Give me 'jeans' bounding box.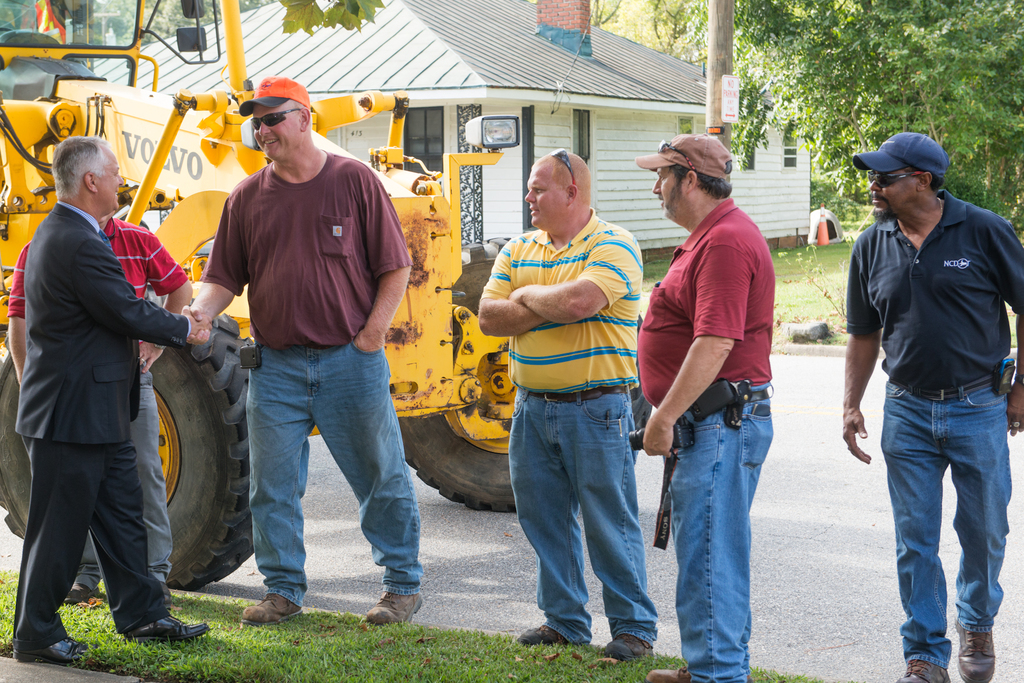
(504,391,657,648).
